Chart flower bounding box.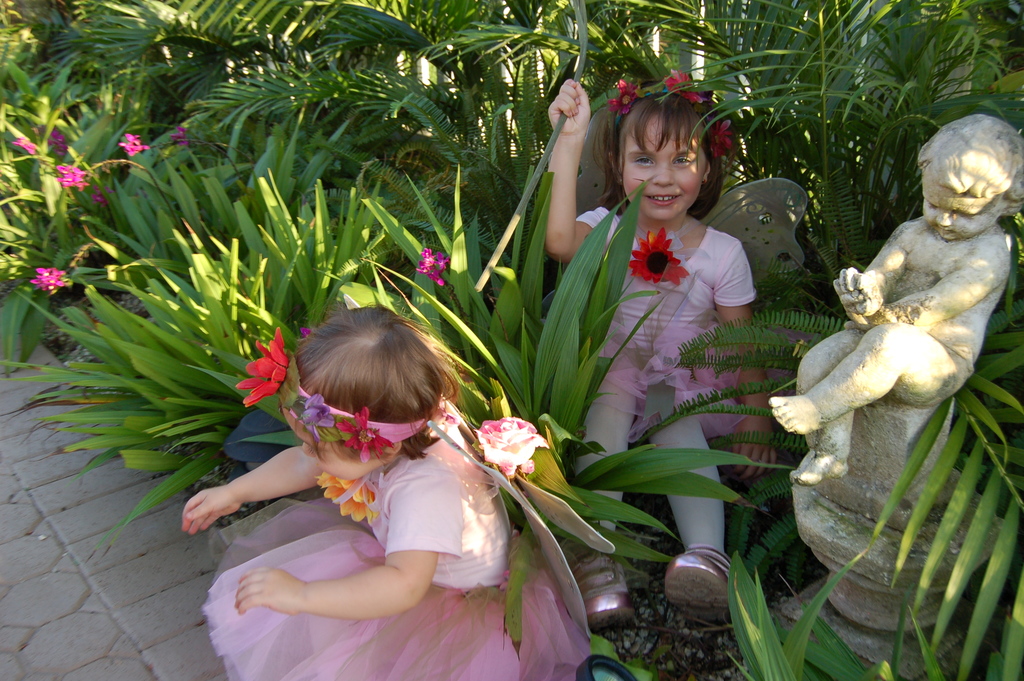
Charted: (662,70,717,104).
